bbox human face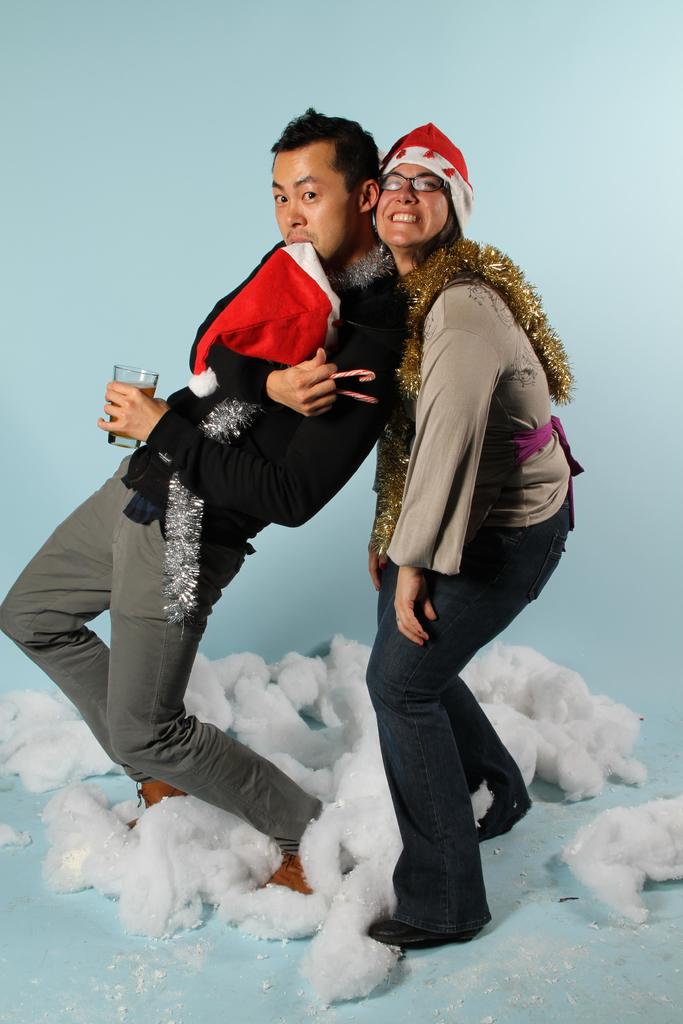
bbox=(374, 173, 445, 253)
